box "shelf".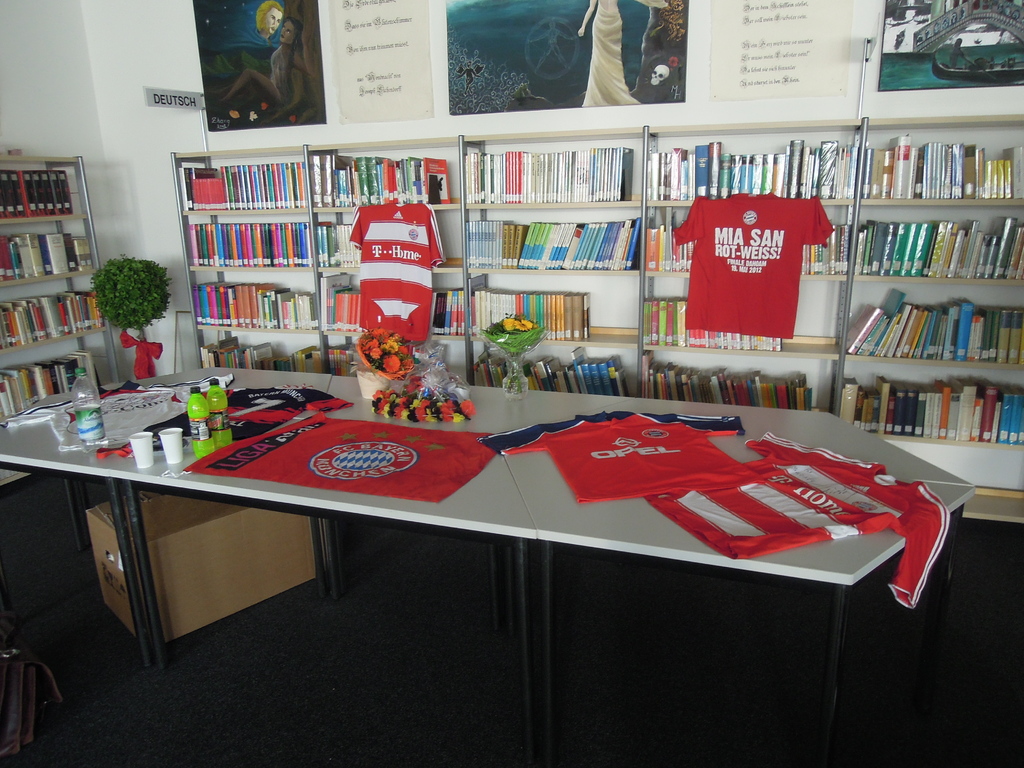
BBox(822, 136, 1012, 460).
